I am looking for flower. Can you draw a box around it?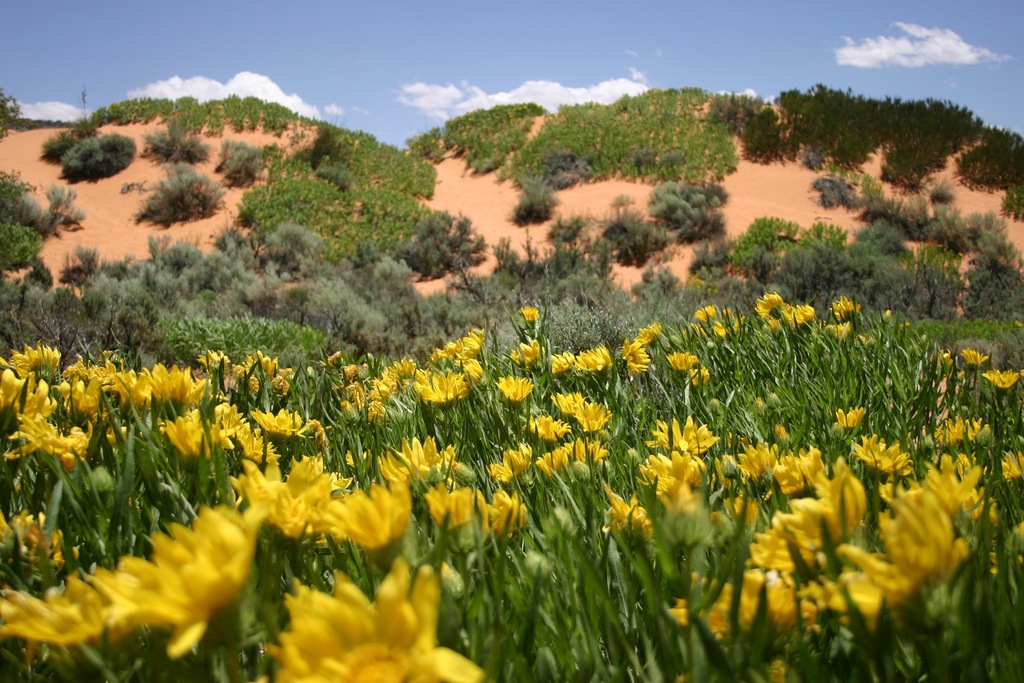
Sure, the bounding box is <box>845,431,913,498</box>.
